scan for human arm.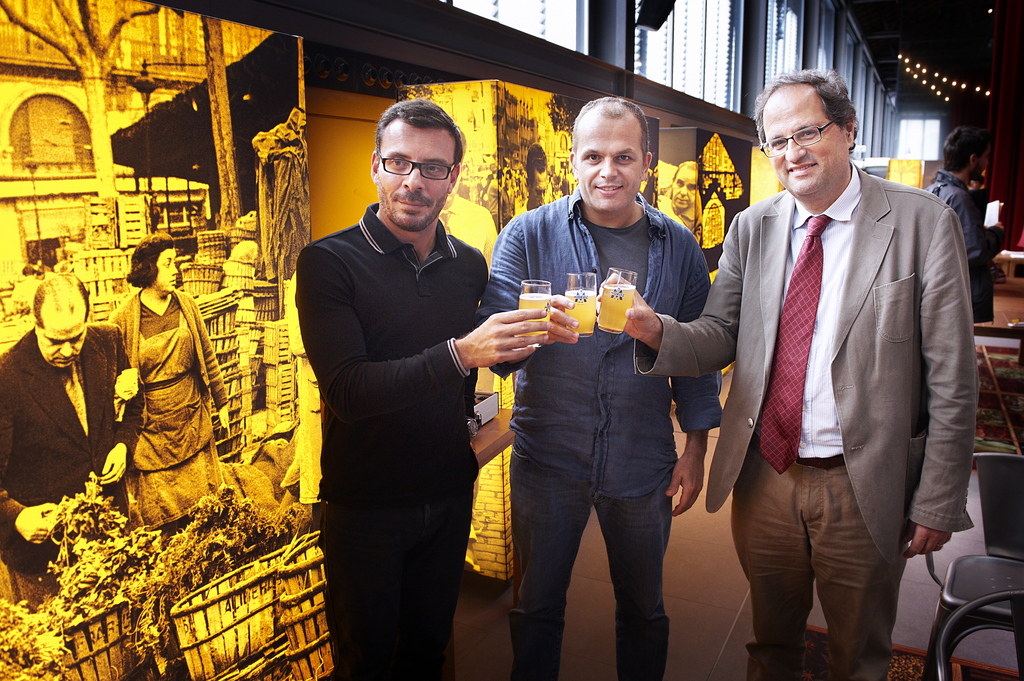
Scan result: rect(672, 226, 718, 522).
